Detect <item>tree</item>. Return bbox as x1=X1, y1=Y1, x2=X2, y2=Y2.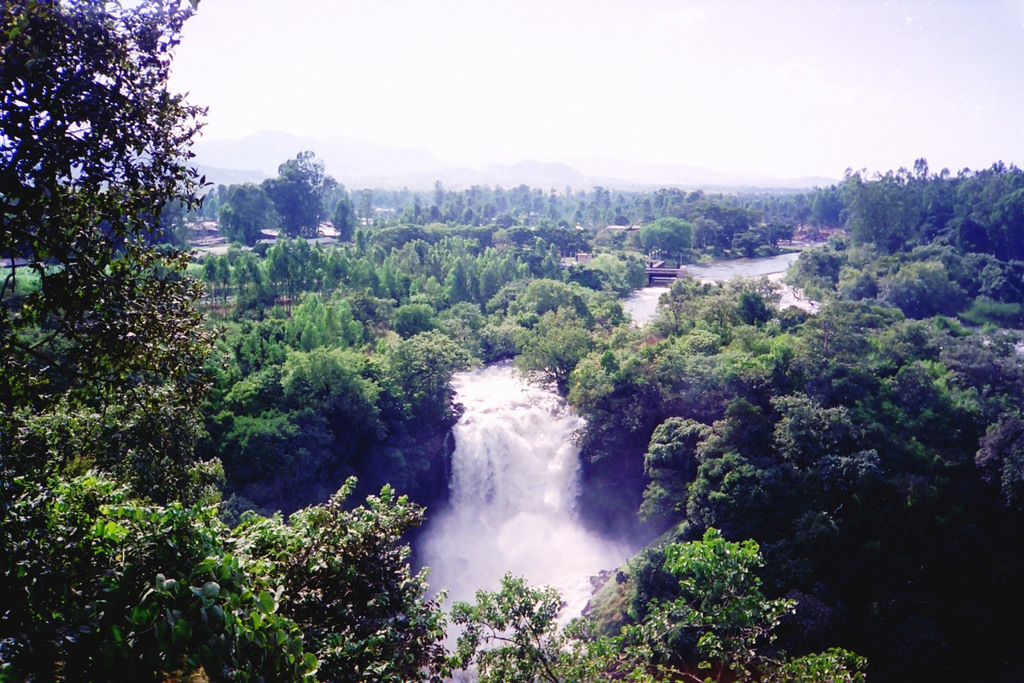
x1=491, y1=229, x2=512, y2=247.
